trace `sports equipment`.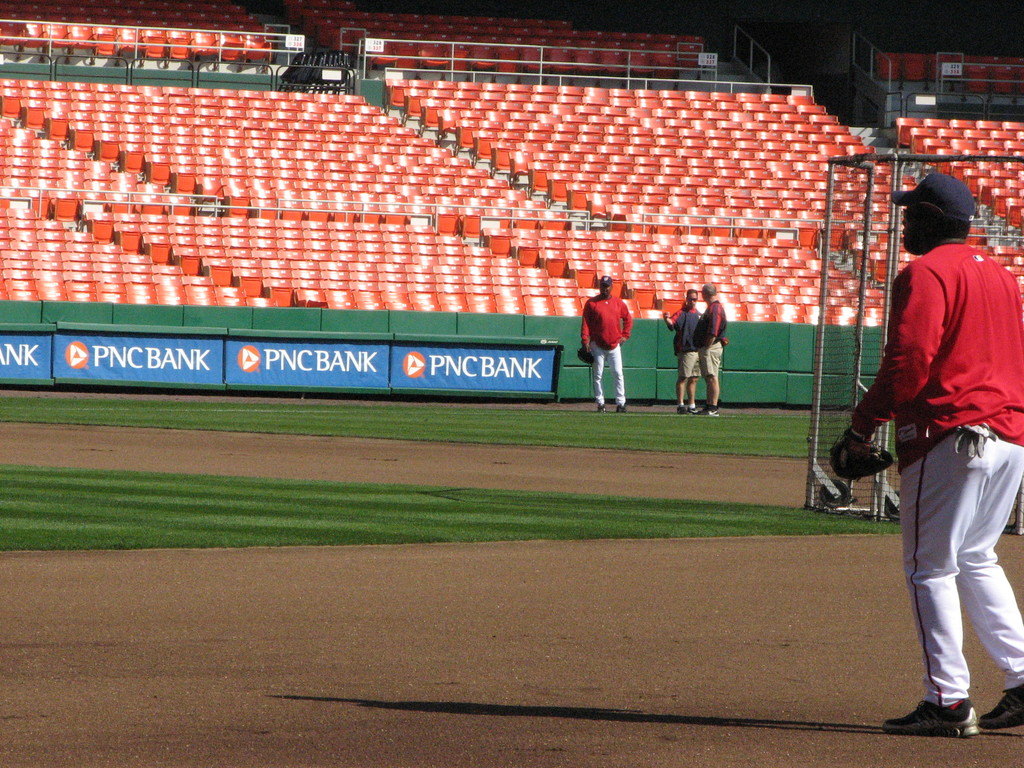
Traced to [left=829, top=429, right=894, bottom=481].
